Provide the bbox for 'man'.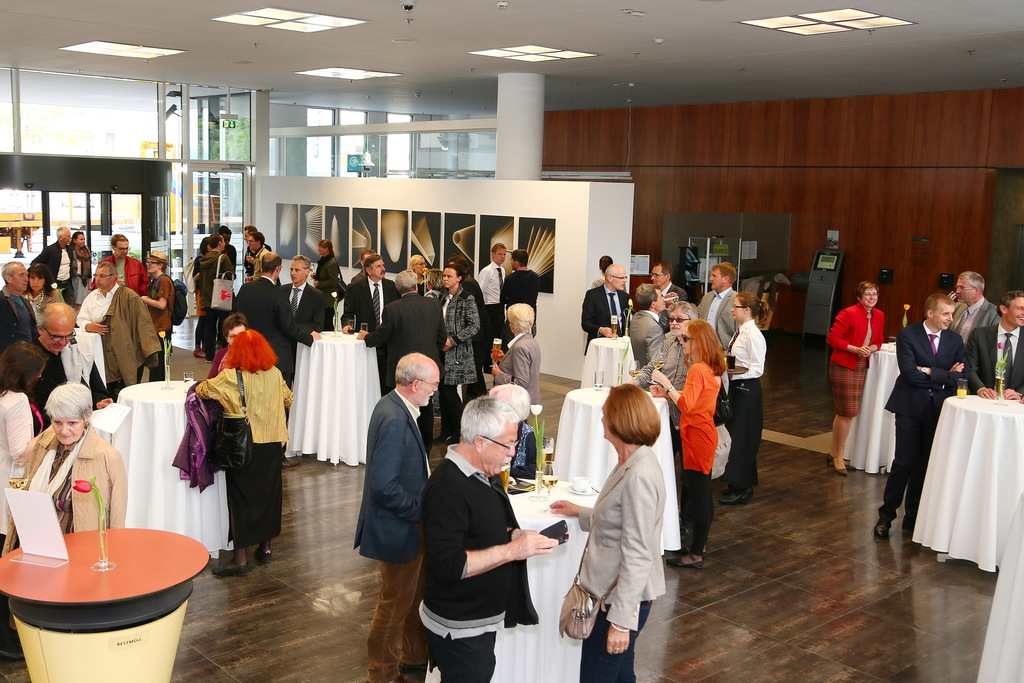
locate(198, 236, 236, 365).
